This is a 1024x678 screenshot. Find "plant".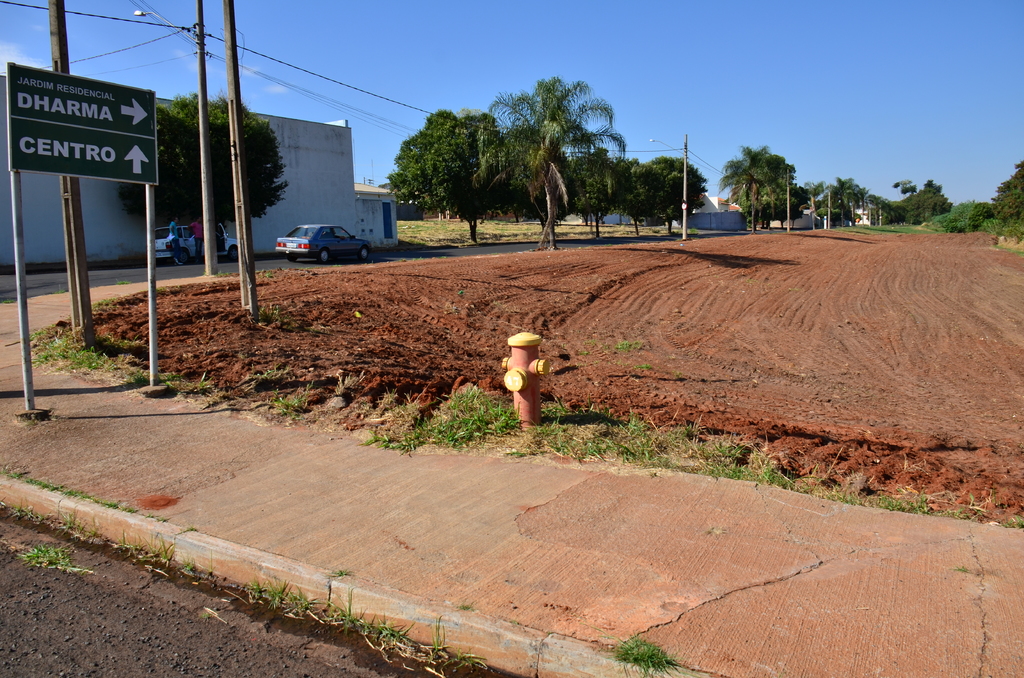
Bounding box: crop(936, 490, 991, 519).
